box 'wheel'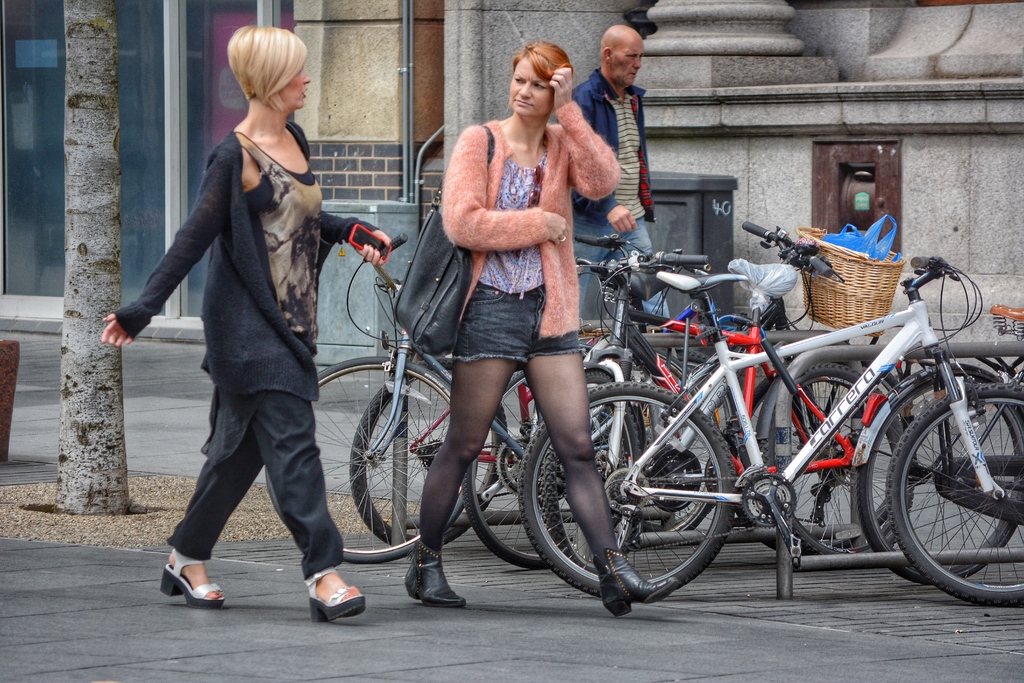
rect(540, 372, 643, 578)
